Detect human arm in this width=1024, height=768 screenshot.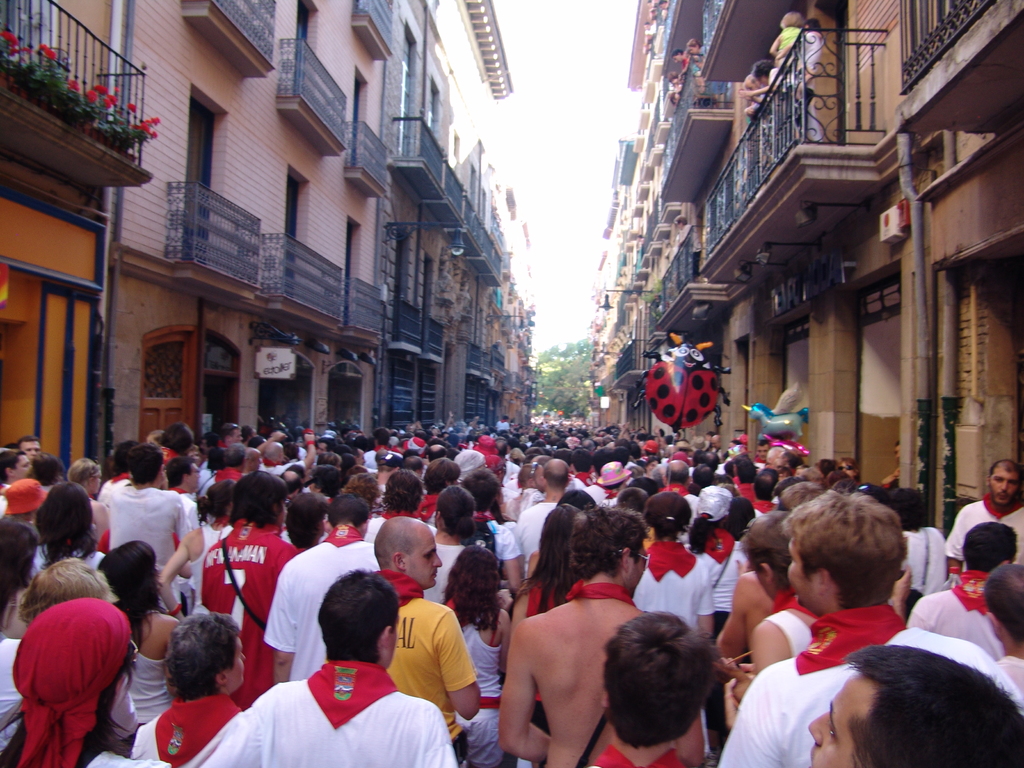
Detection: 616/421/631/437.
